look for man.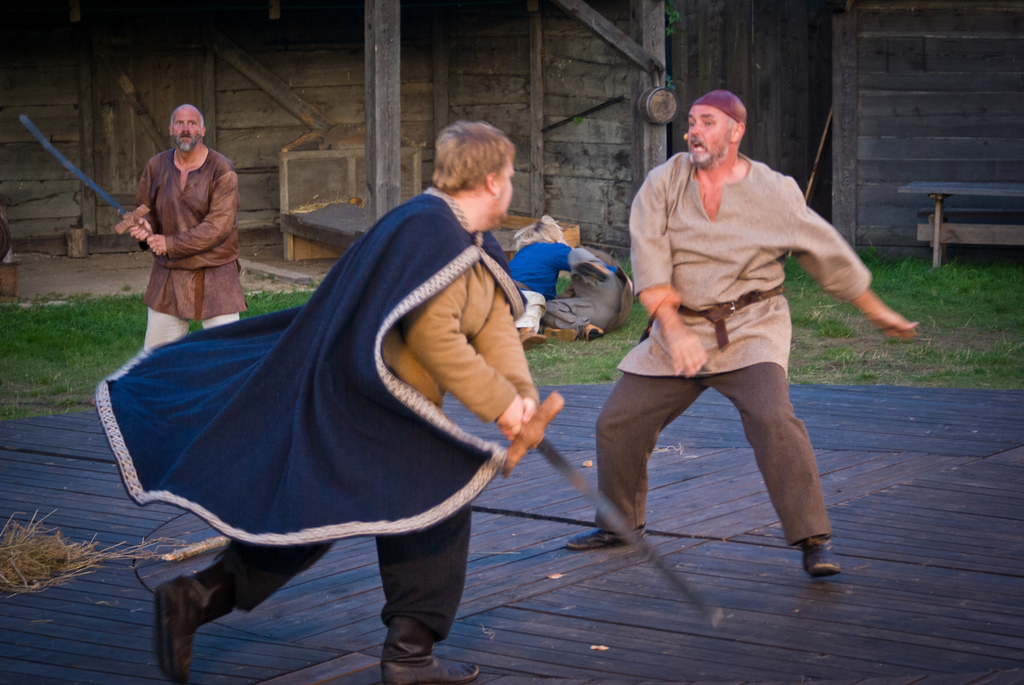
Found: x1=155 y1=118 x2=552 y2=684.
